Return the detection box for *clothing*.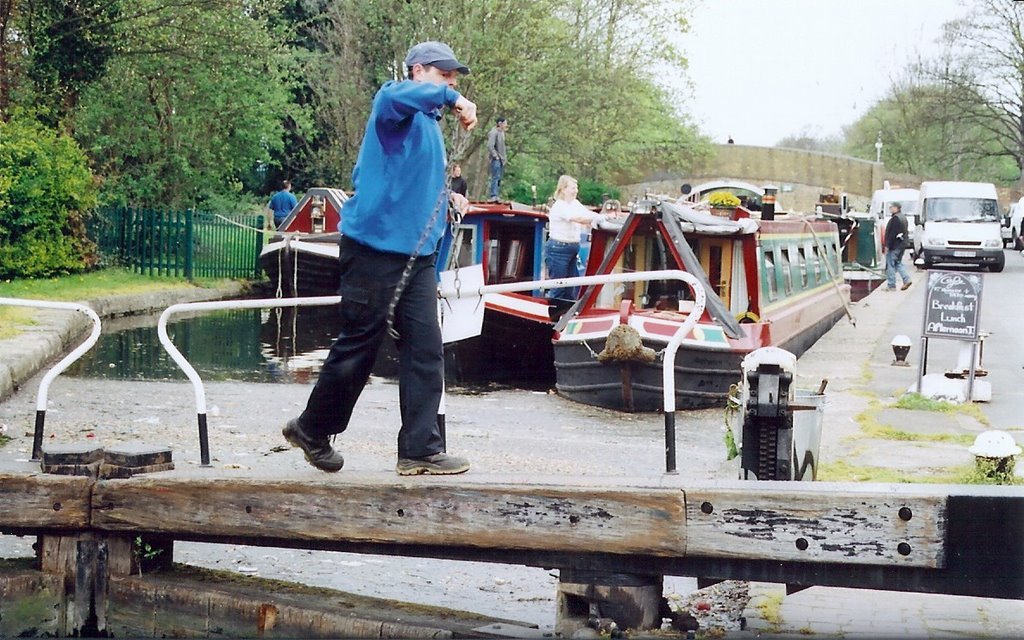
883 208 908 284.
